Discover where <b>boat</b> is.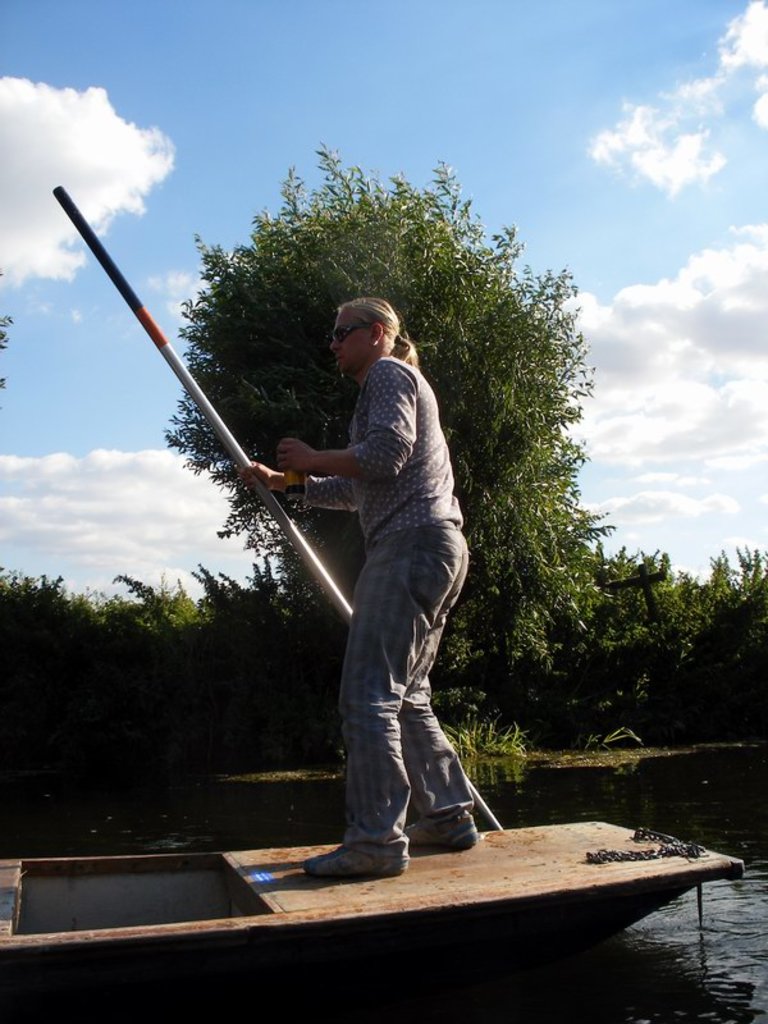
Discovered at x1=0, y1=804, x2=753, y2=989.
